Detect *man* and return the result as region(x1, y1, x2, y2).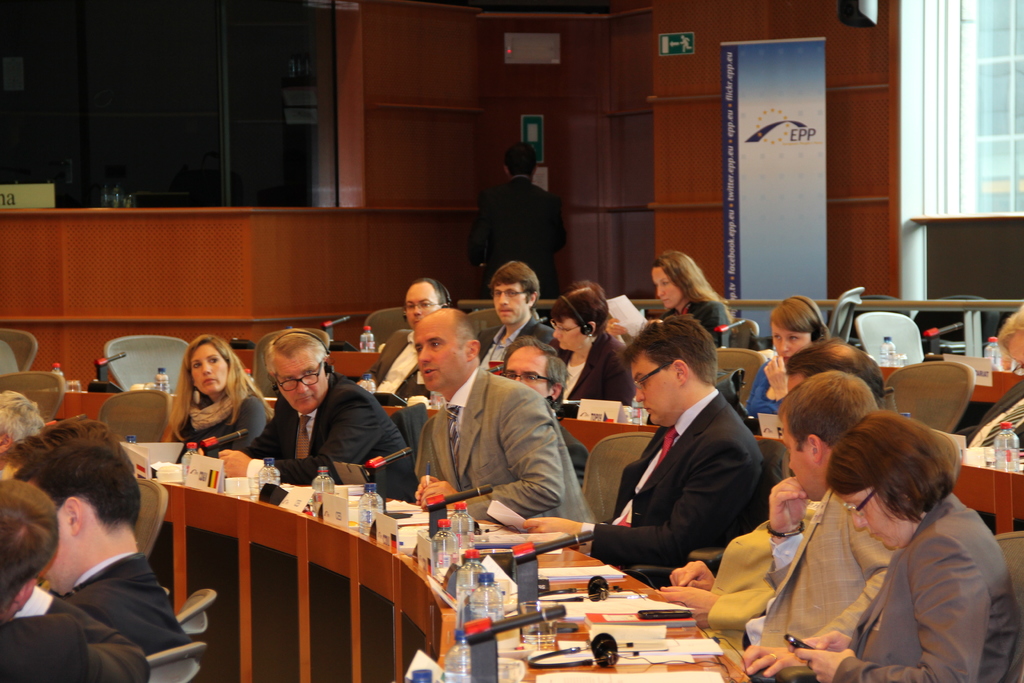
region(19, 411, 182, 645).
